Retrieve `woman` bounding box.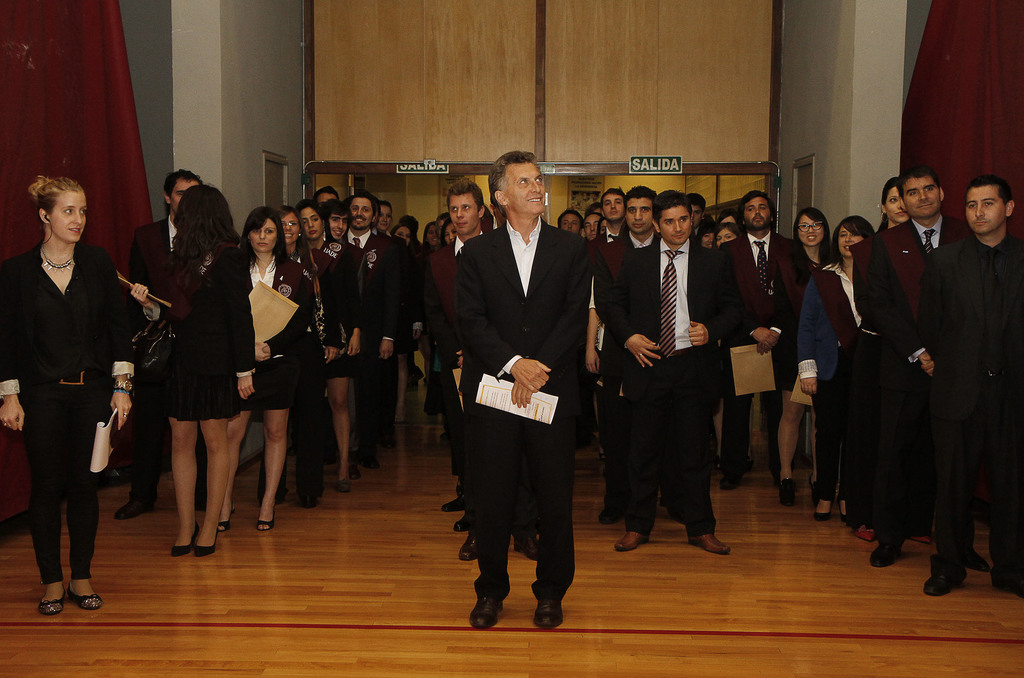
Bounding box: <region>14, 163, 129, 631</region>.
